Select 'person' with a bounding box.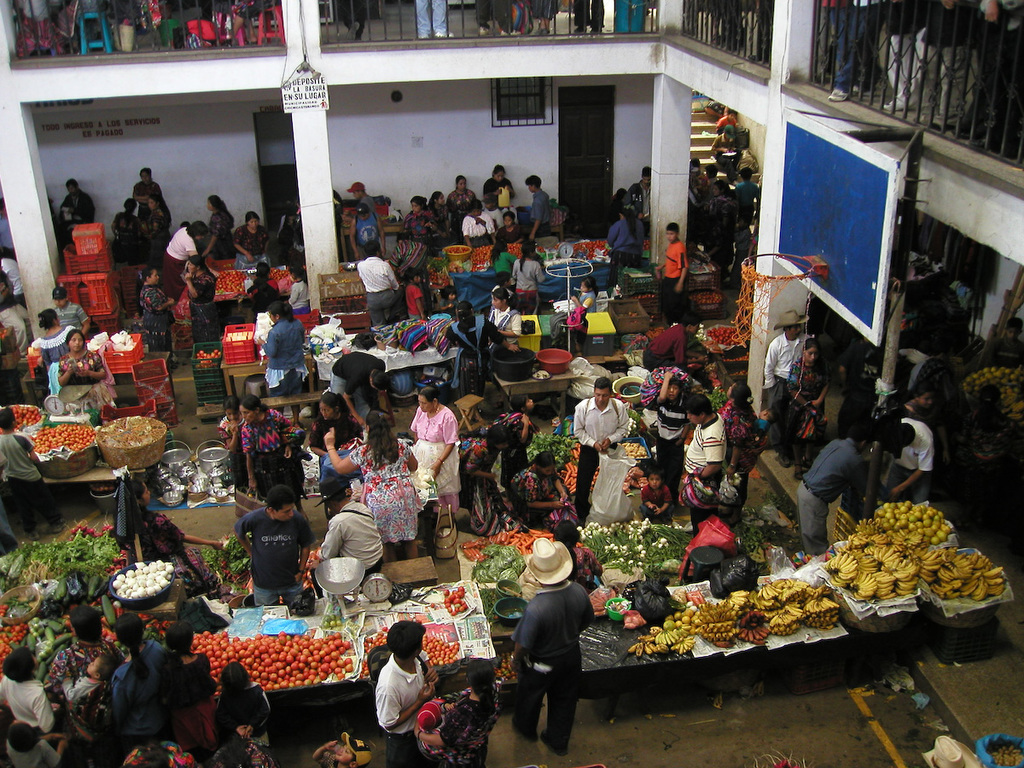
[x1=418, y1=699, x2=450, y2=759].
